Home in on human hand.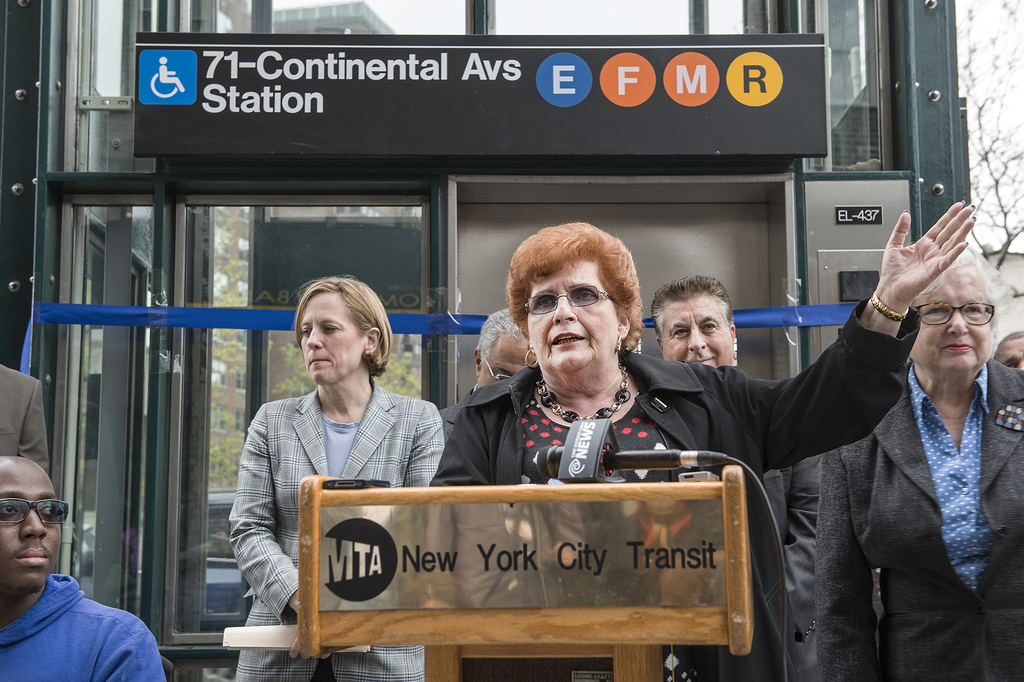
Homed in at 875 211 989 322.
